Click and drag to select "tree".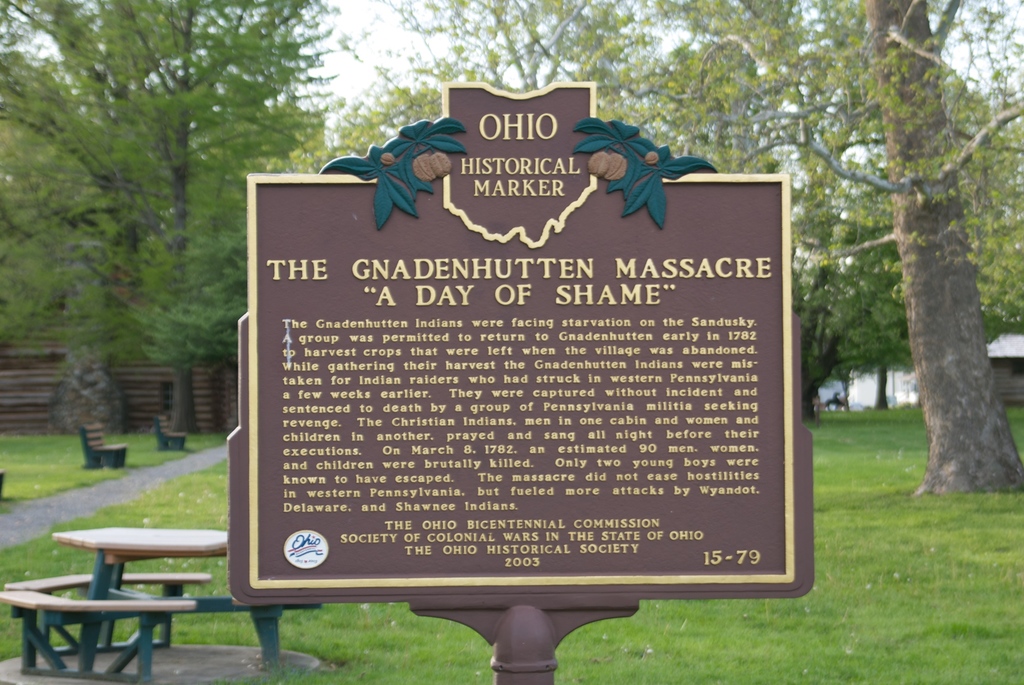
Selection: (x1=0, y1=0, x2=335, y2=435).
